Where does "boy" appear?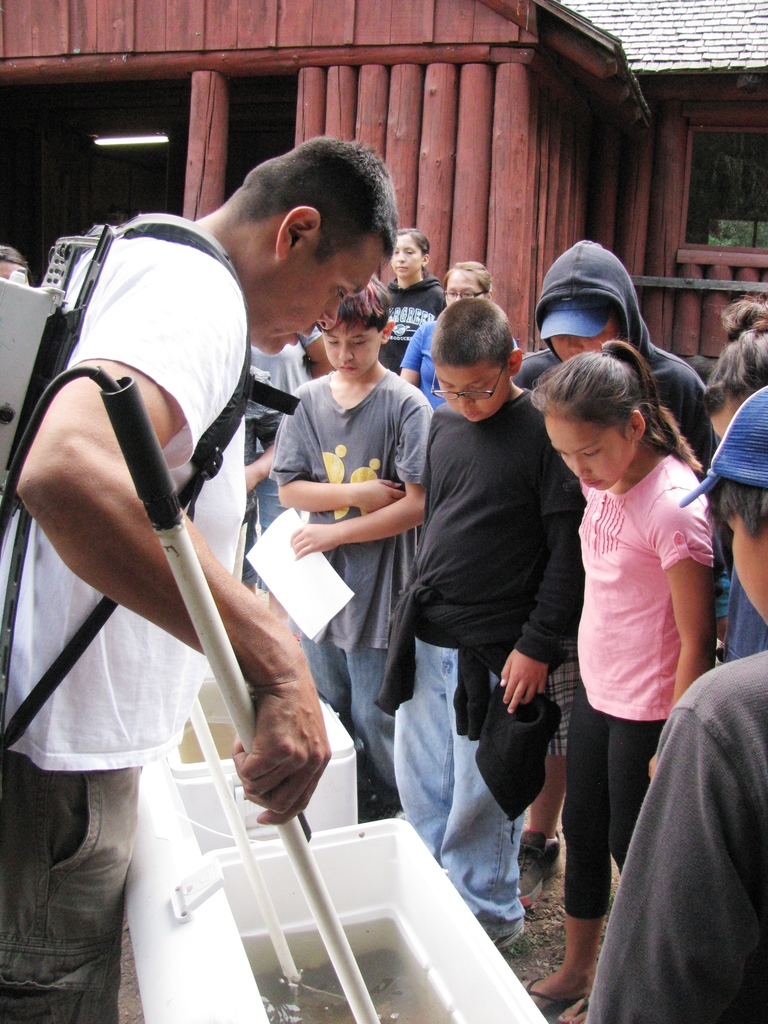
Appears at <bbox>510, 239, 734, 905</bbox>.
